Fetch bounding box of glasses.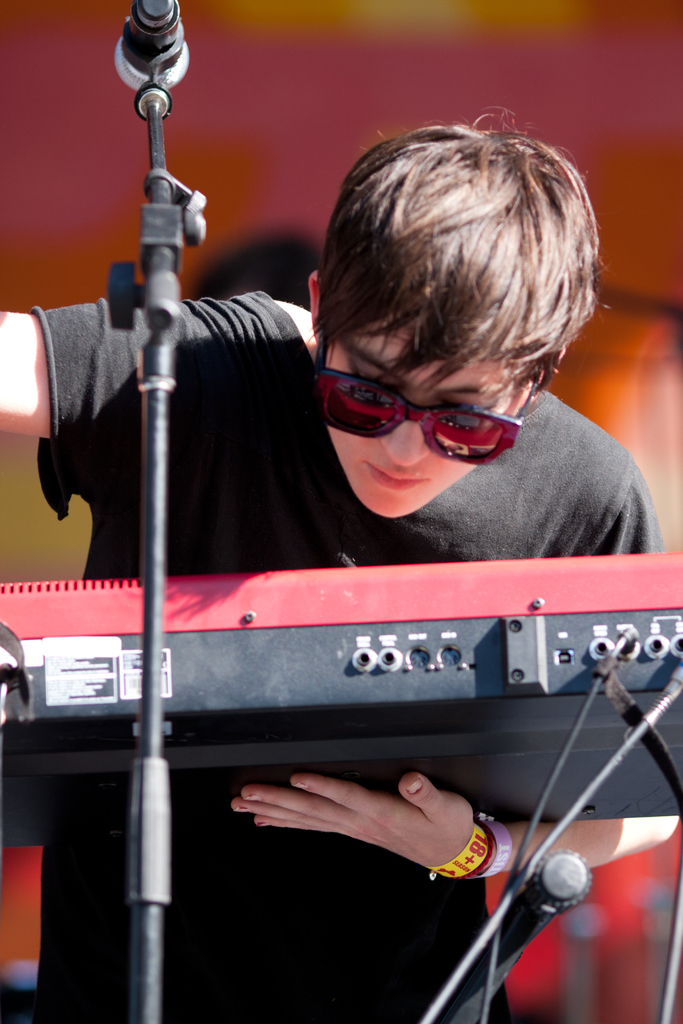
Bbox: {"left": 308, "top": 376, "right": 547, "bottom": 463}.
